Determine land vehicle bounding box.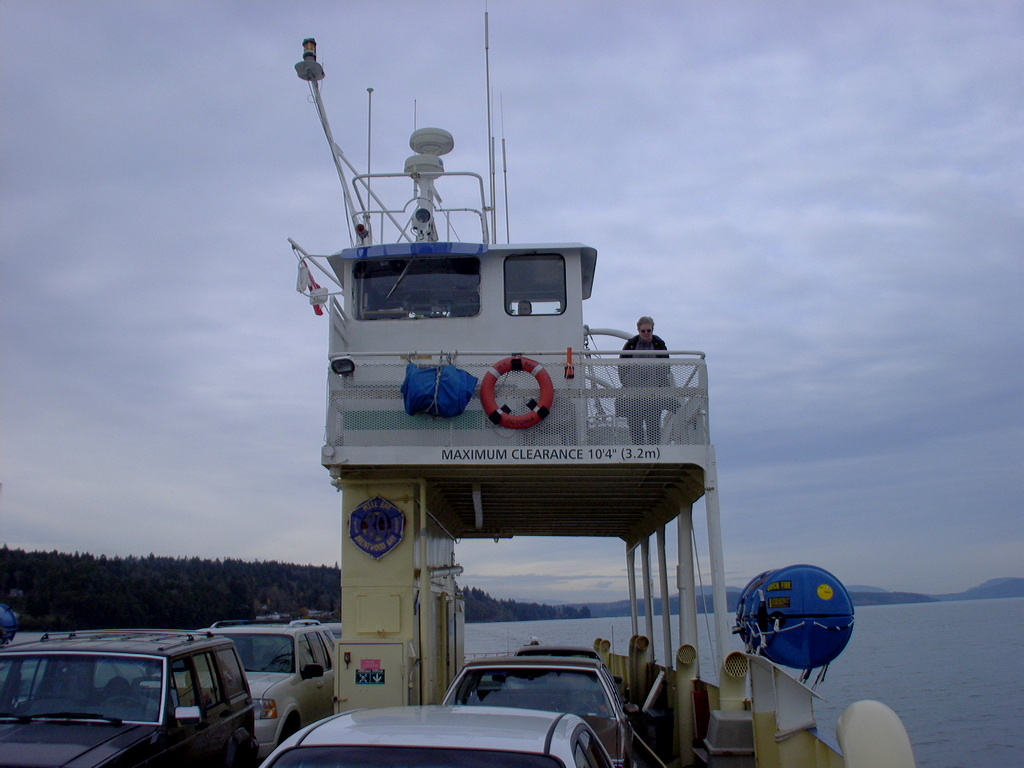
Determined: (445, 655, 634, 767).
